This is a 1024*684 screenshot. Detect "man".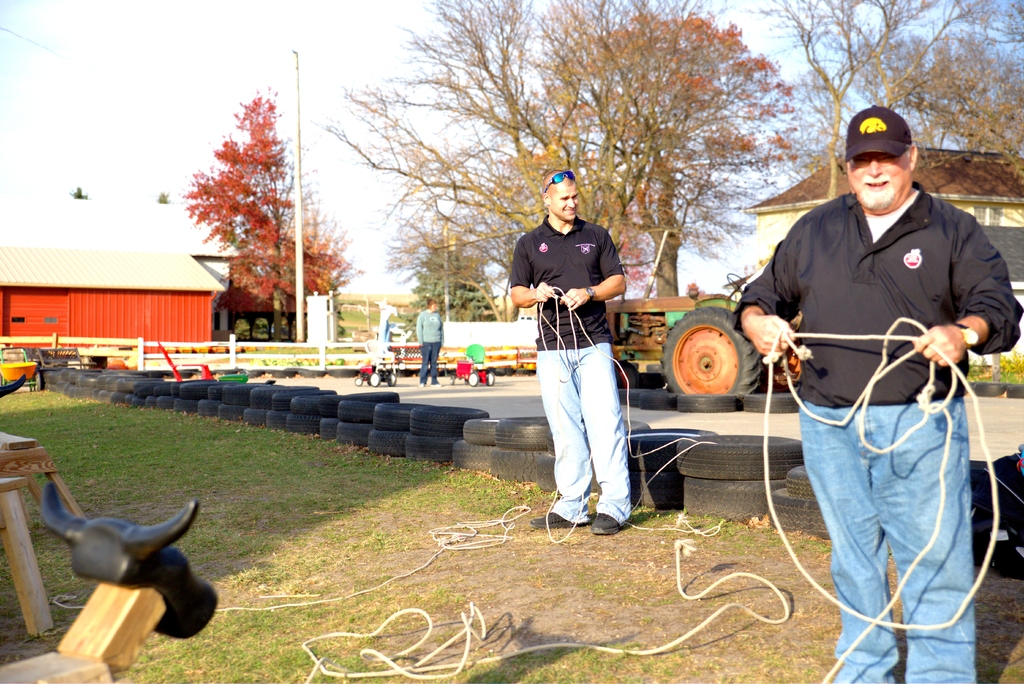
418:297:444:388.
